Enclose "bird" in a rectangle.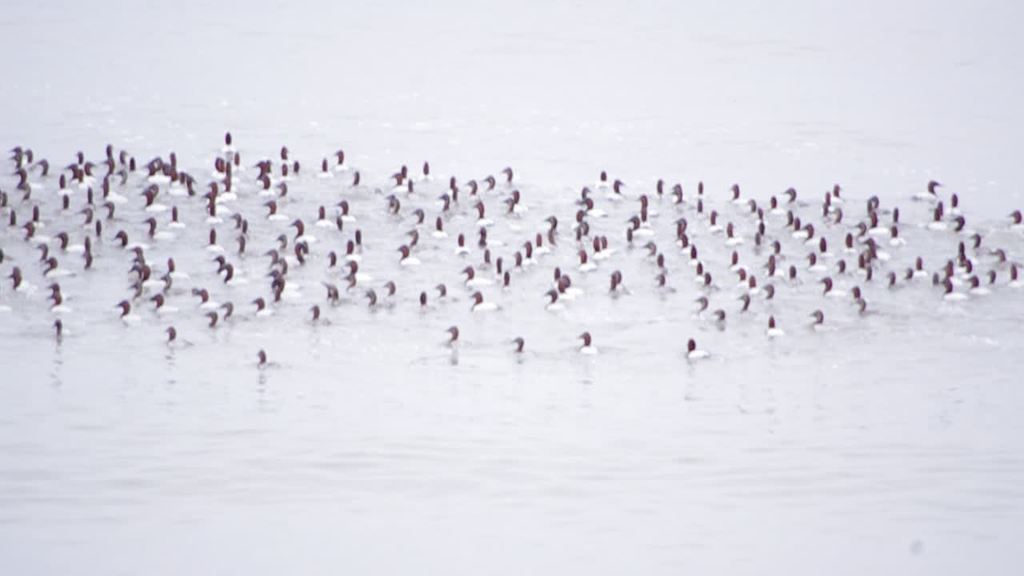
bbox=[677, 335, 720, 358].
